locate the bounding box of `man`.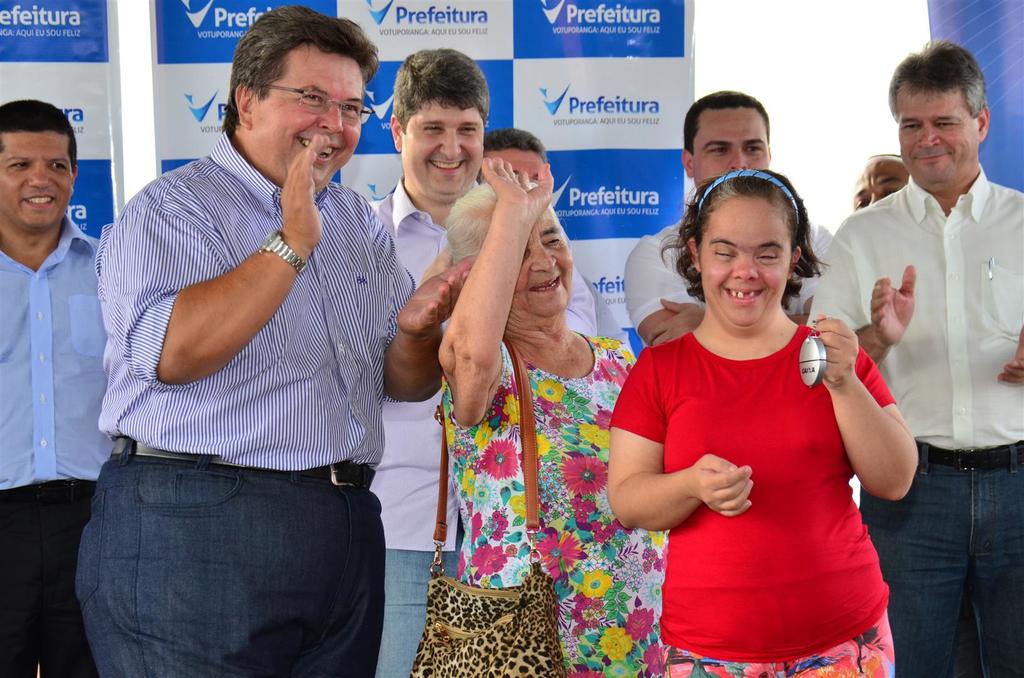
Bounding box: bbox=(854, 148, 910, 210).
